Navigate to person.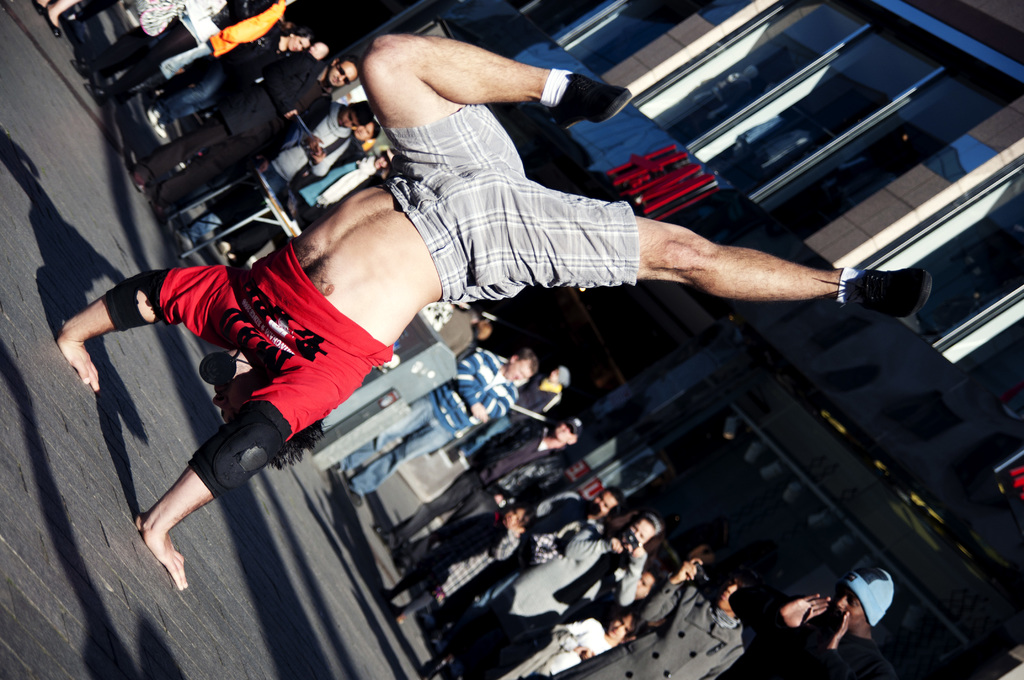
Navigation target: pyautogui.locateOnScreen(736, 563, 908, 679).
